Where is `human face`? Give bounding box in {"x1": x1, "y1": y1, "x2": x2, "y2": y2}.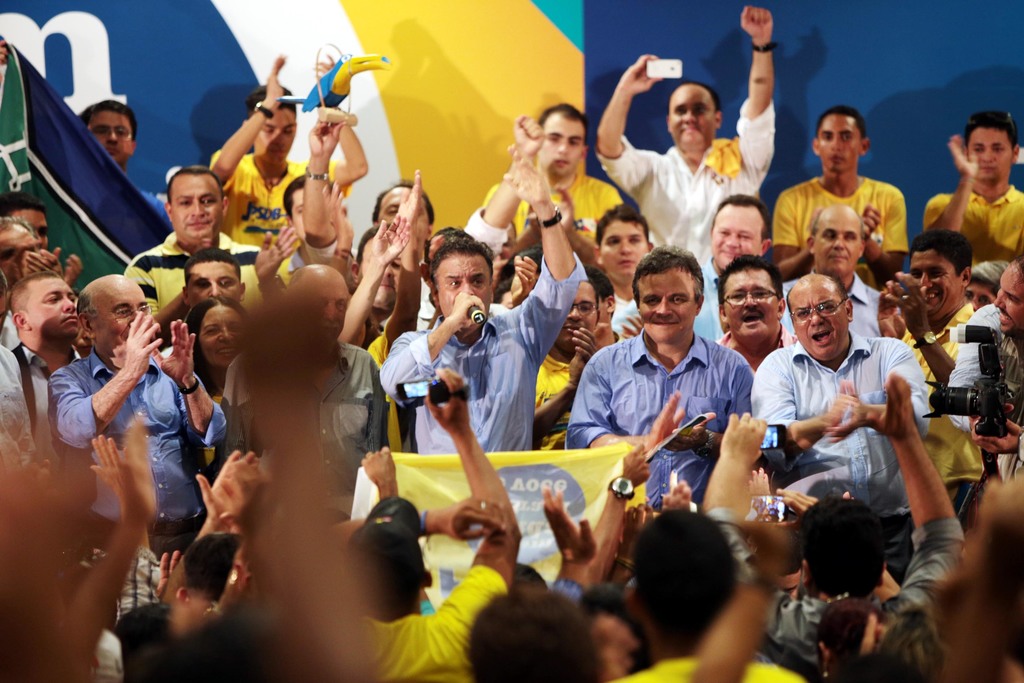
{"x1": 170, "y1": 178, "x2": 223, "y2": 240}.
